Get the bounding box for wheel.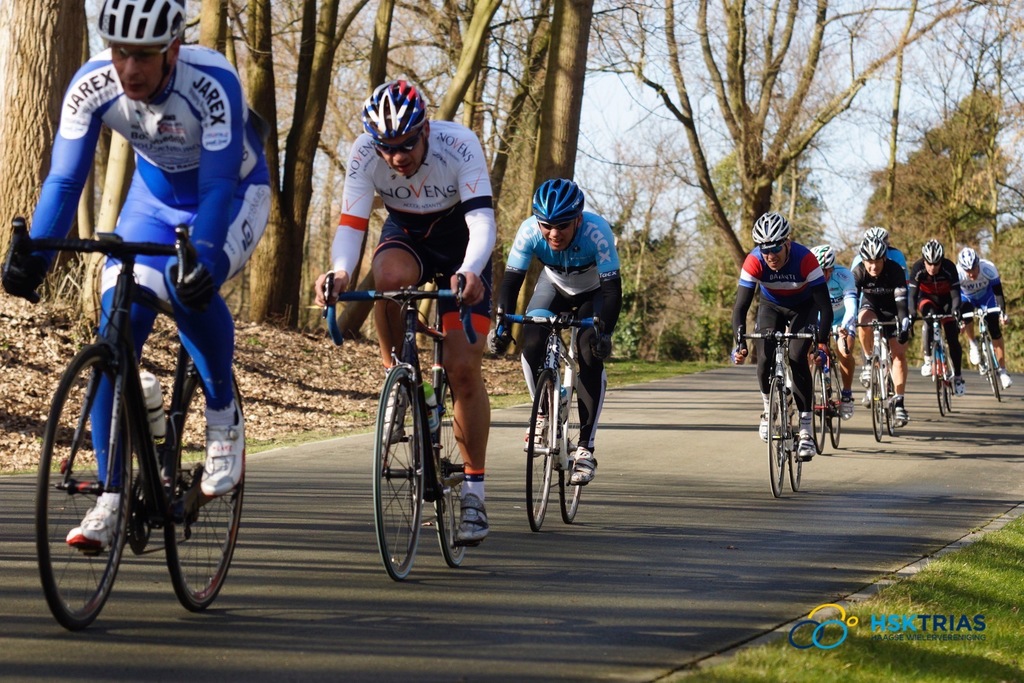
detection(561, 367, 586, 525).
